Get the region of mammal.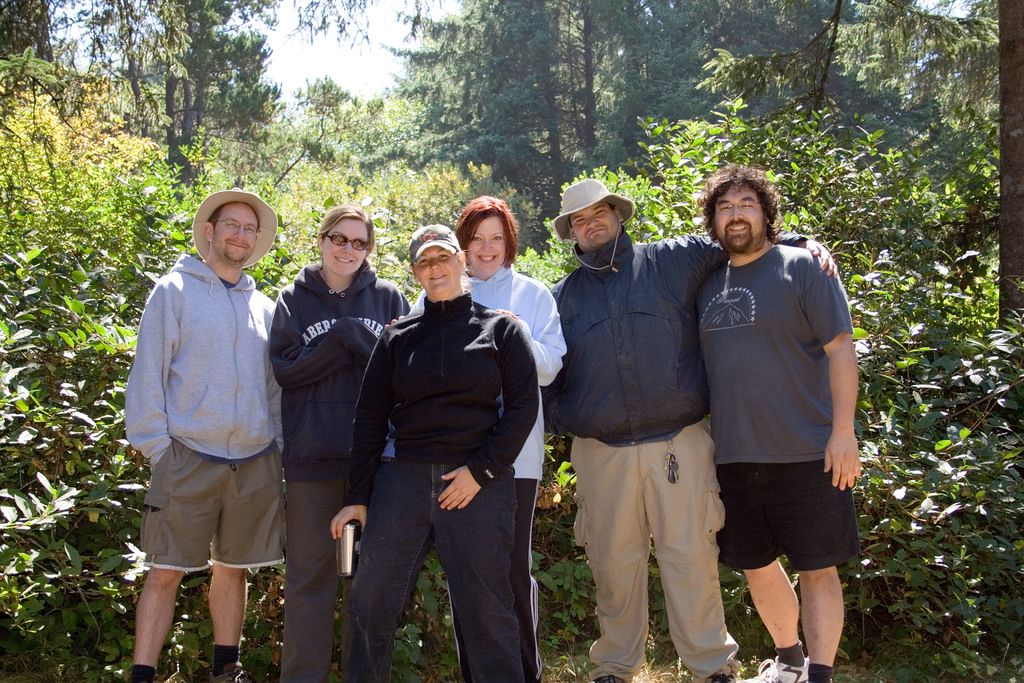
pyautogui.locateOnScreen(268, 206, 412, 682).
